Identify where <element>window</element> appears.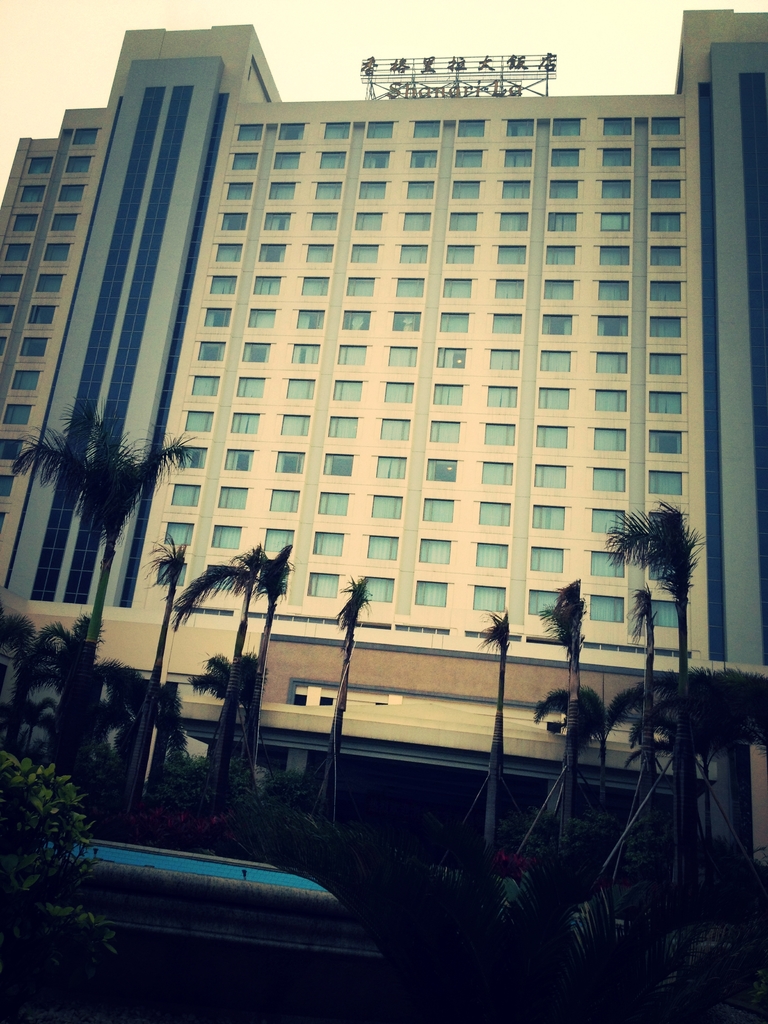
Appears at x1=307 y1=243 x2=336 y2=260.
